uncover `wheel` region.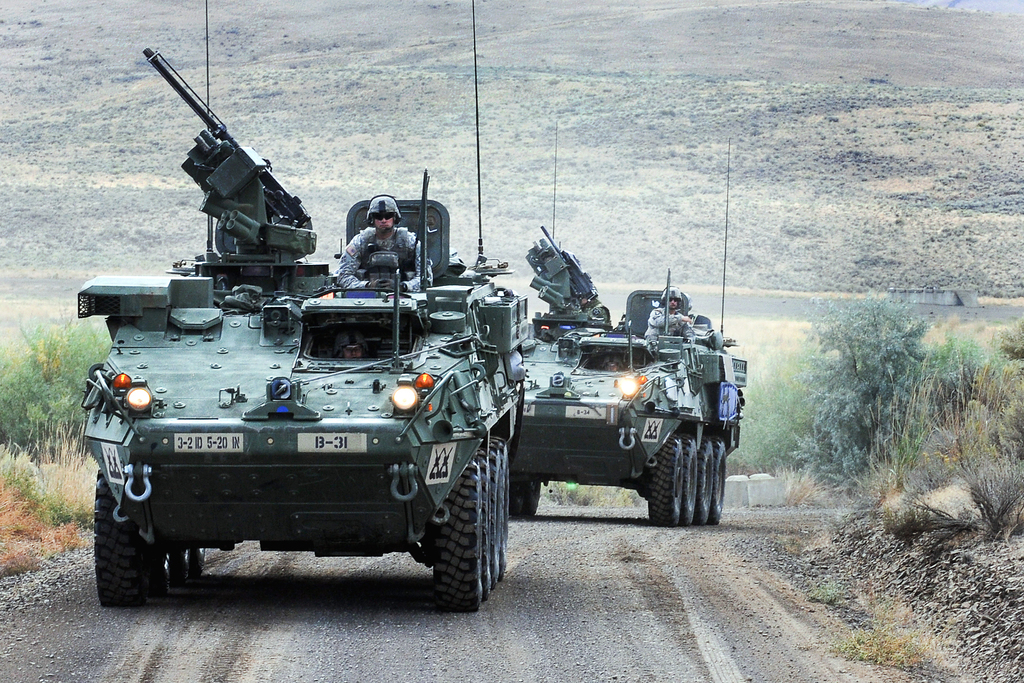
Uncovered: Rect(681, 432, 699, 525).
